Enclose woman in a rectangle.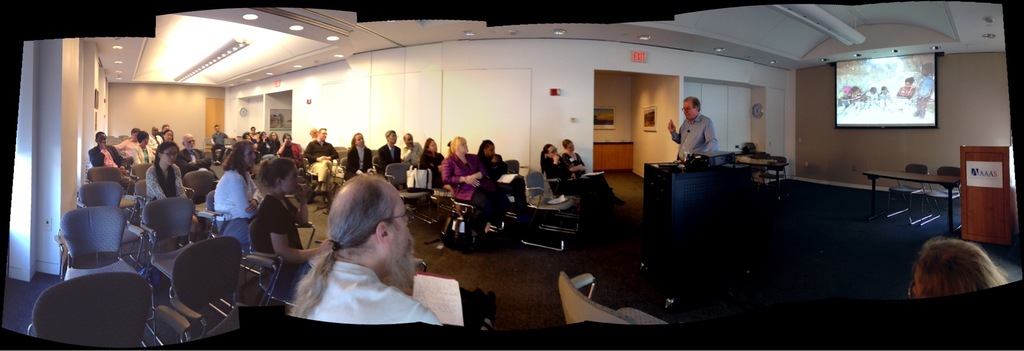
(259, 155, 332, 294).
